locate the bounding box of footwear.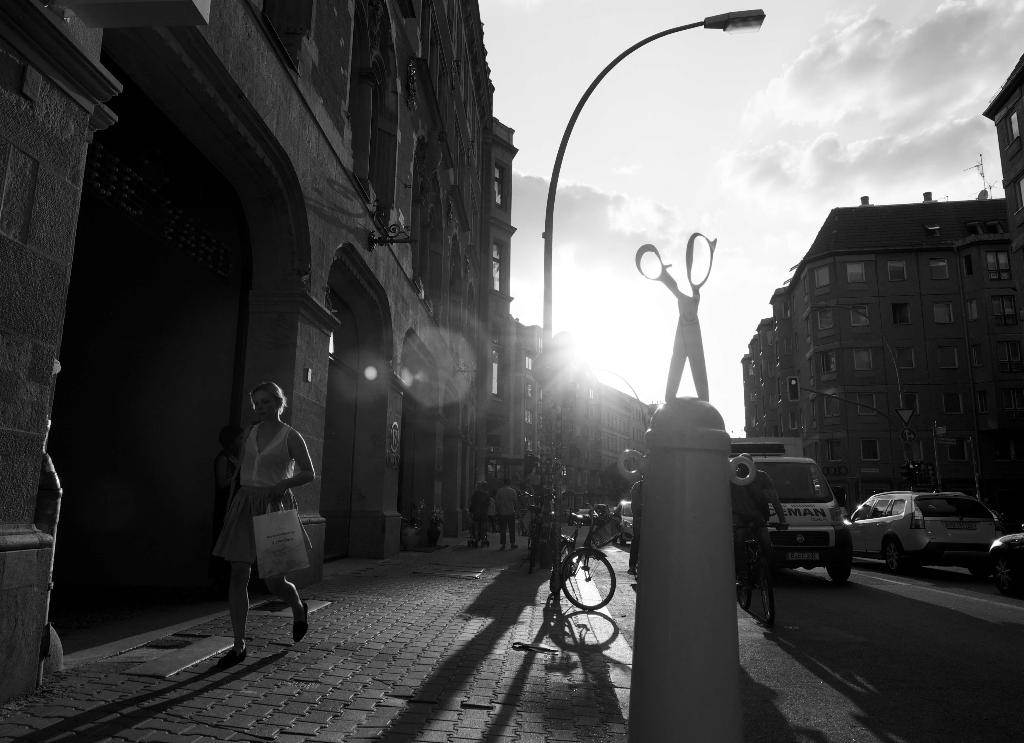
Bounding box: l=511, t=546, r=520, b=550.
